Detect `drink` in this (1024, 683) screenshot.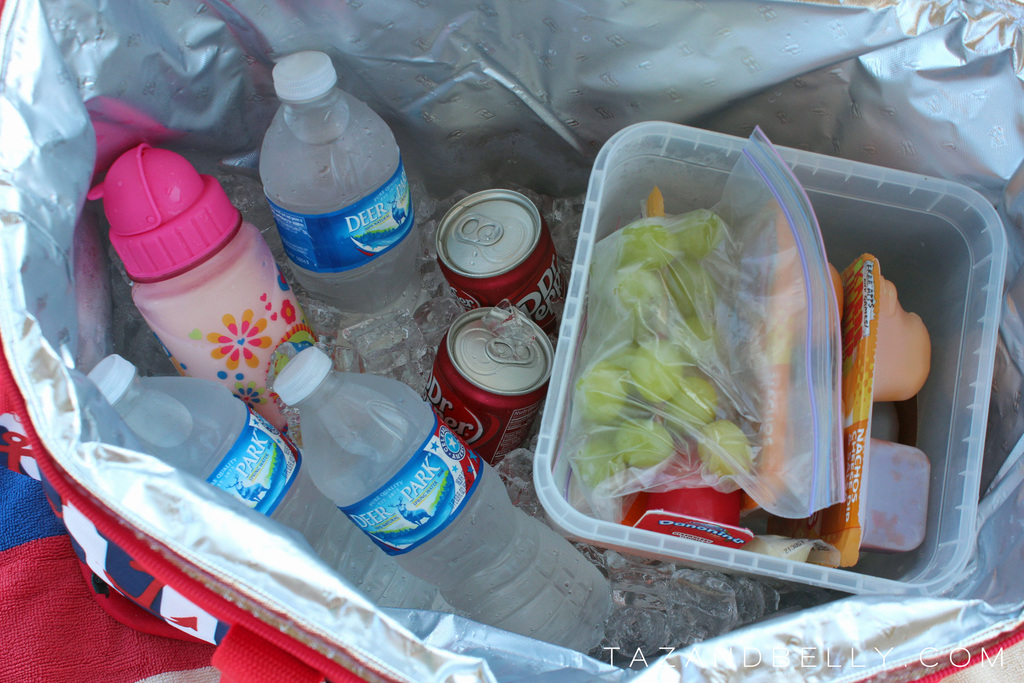
Detection: select_region(269, 347, 614, 657).
